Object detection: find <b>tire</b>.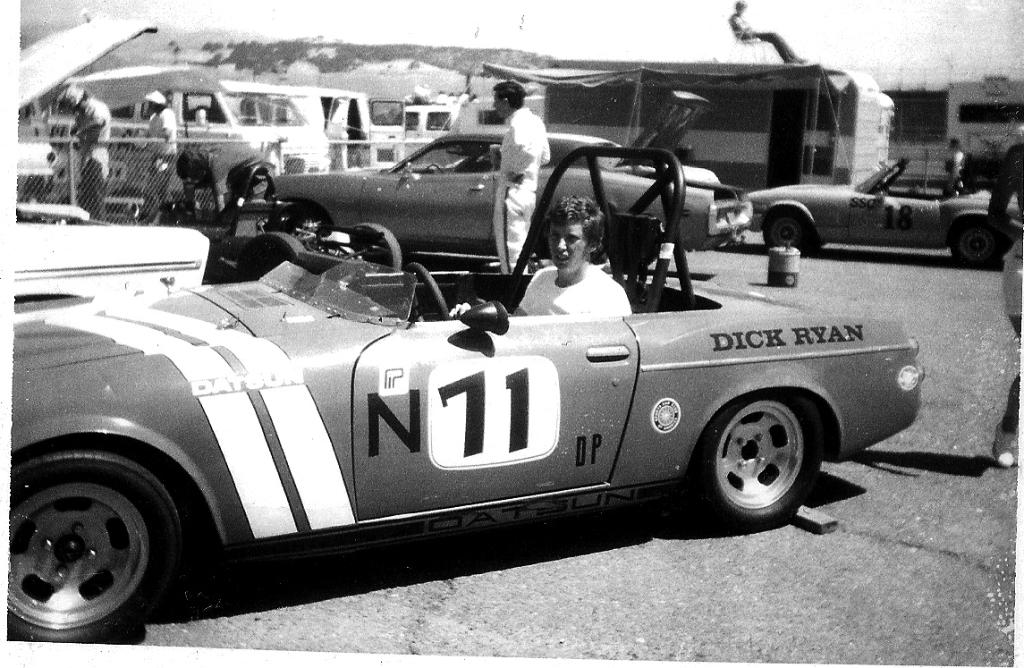
box=[686, 390, 821, 533].
